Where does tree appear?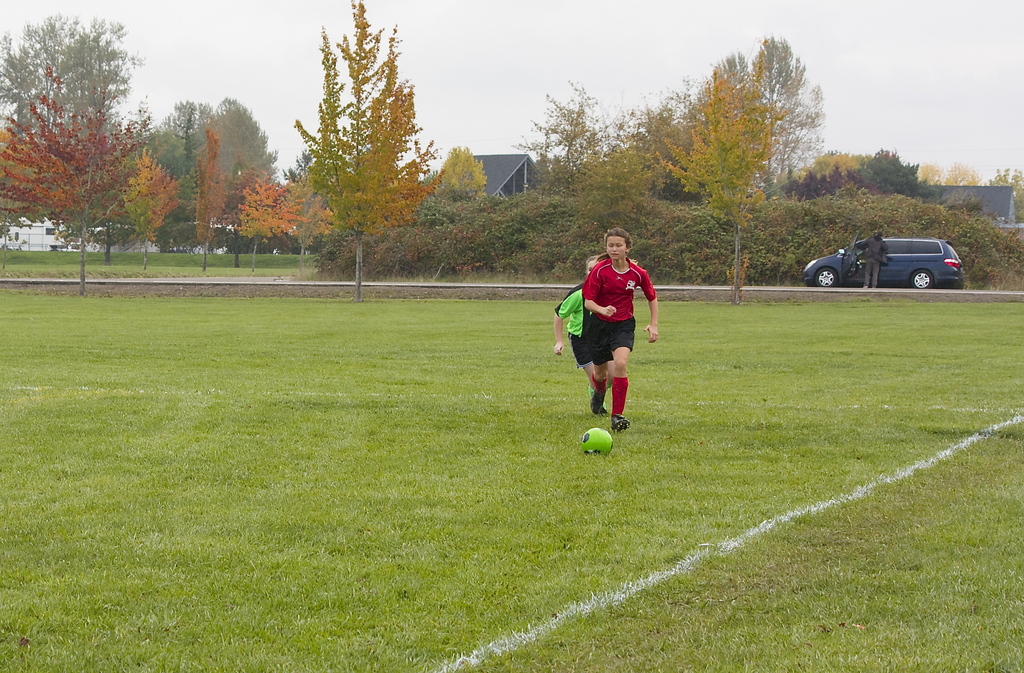
Appears at x1=447 y1=135 x2=499 y2=195.
